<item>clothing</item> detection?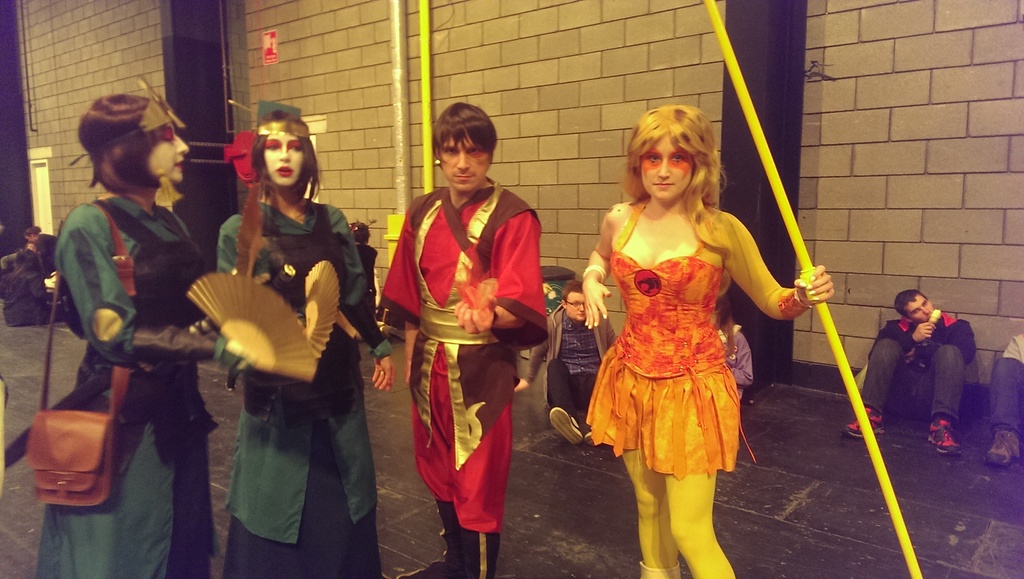
[860,309,976,424]
